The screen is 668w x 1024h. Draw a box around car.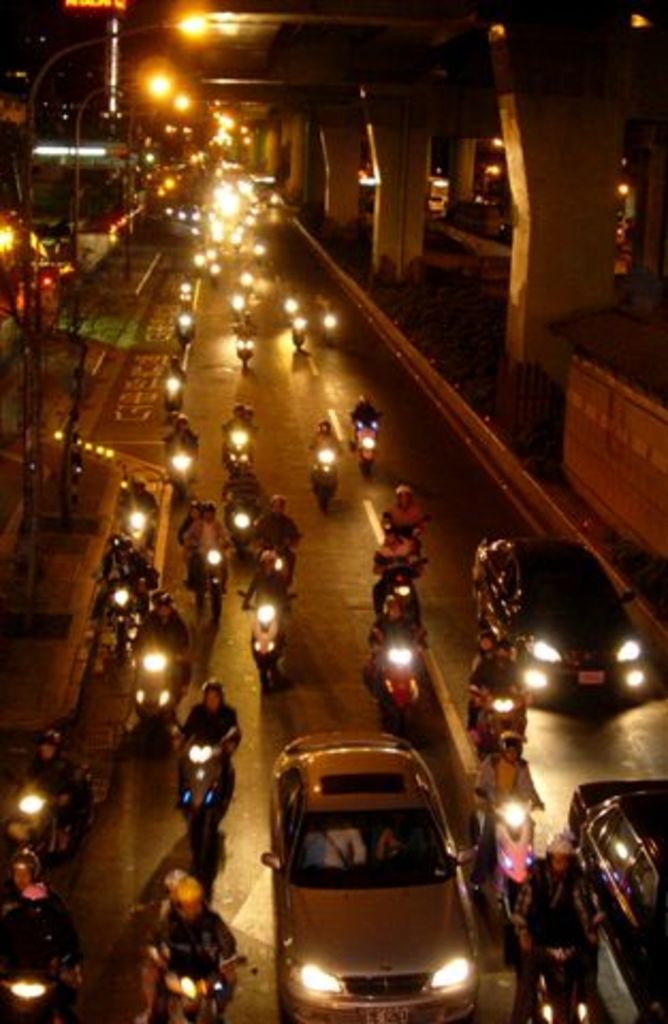
pyautogui.locateOnScreen(474, 531, 640, 708).
